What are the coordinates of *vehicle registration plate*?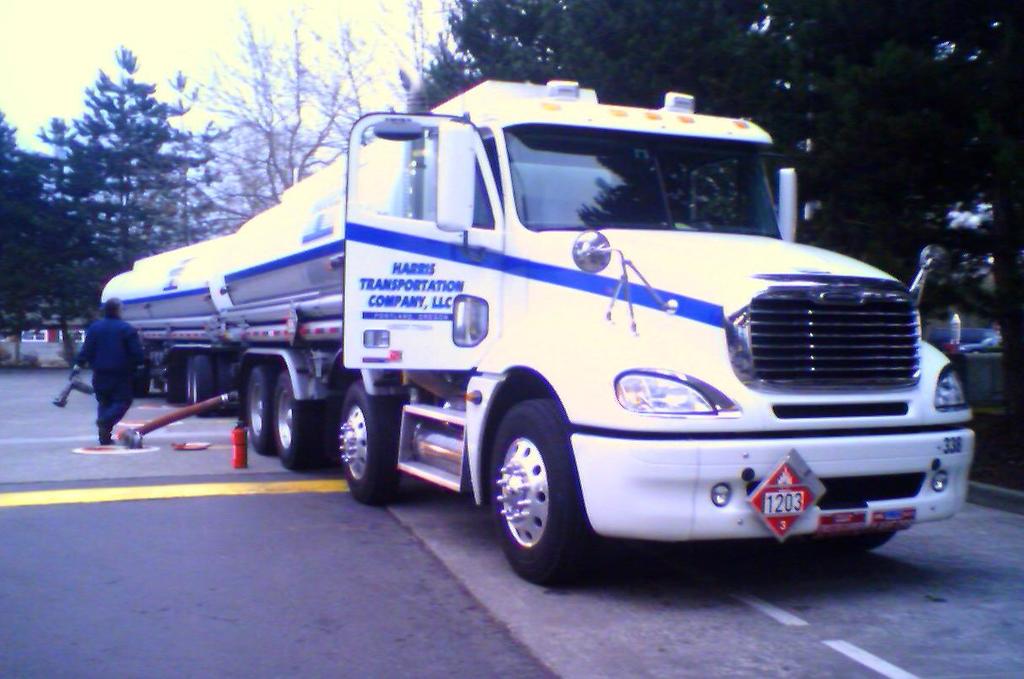
(749, 446, 828, 540).
